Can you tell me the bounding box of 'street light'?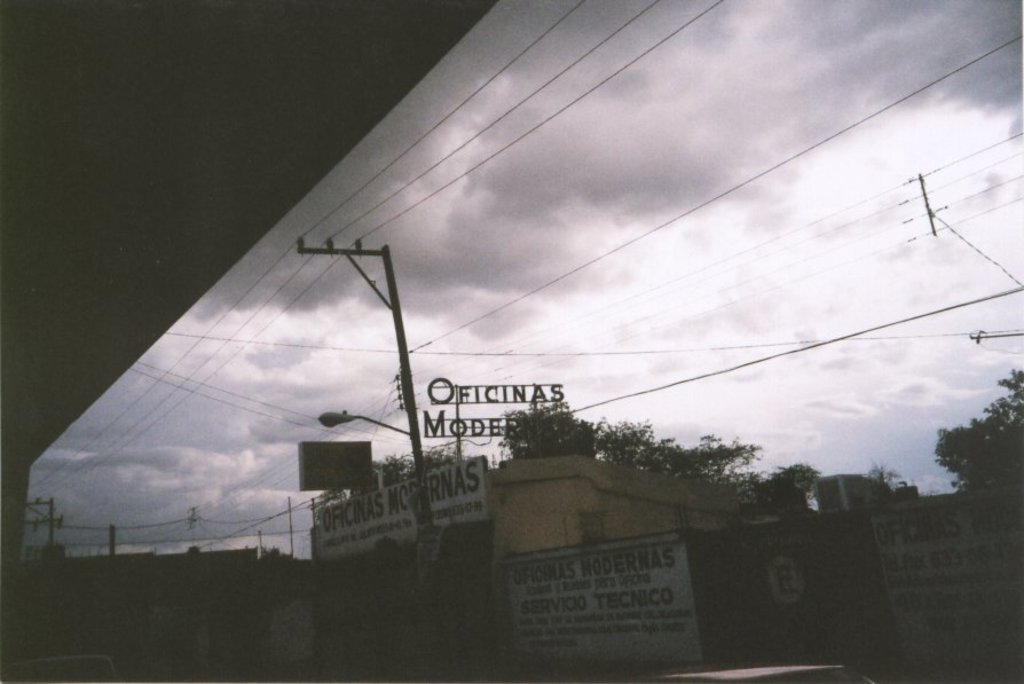
(318, 407, 471, 683).
